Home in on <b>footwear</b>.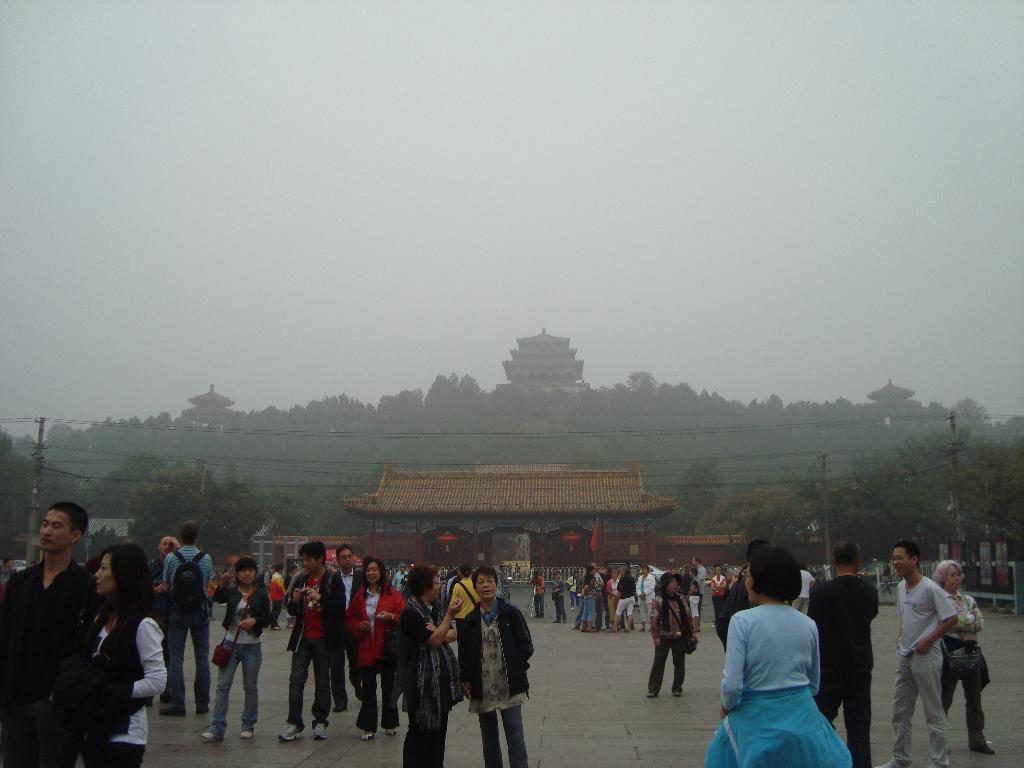
Homed in at rect(197, 705, 208, 715).
